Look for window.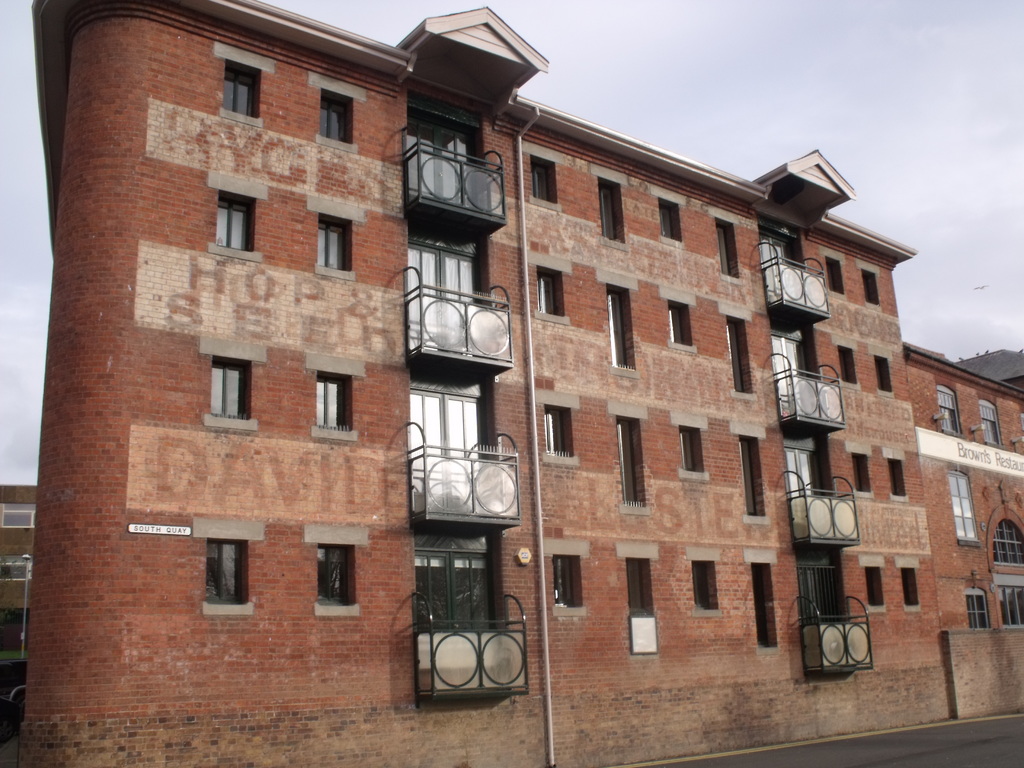
Found: {"left": 826, "top": 261, "right": 845, "bottom": 301}.
